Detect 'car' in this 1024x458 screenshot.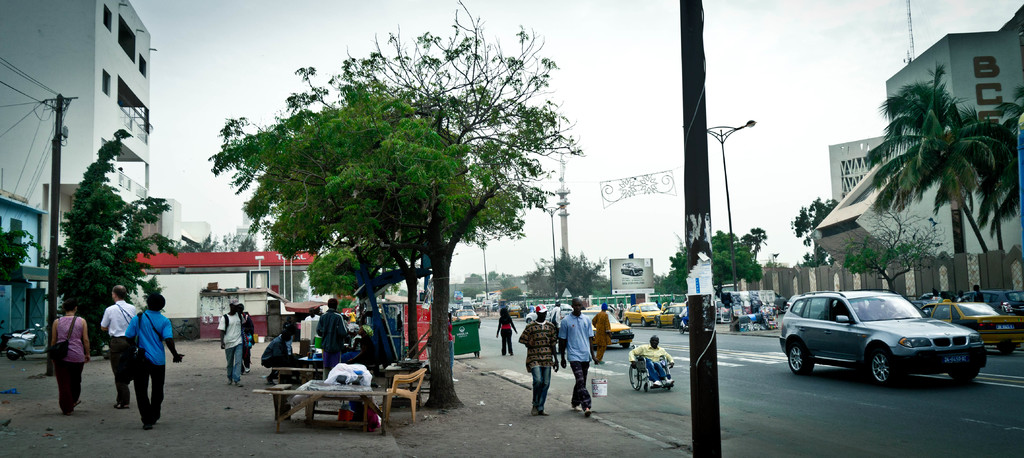
Detection: select_region(778, 287, 986, 384).
